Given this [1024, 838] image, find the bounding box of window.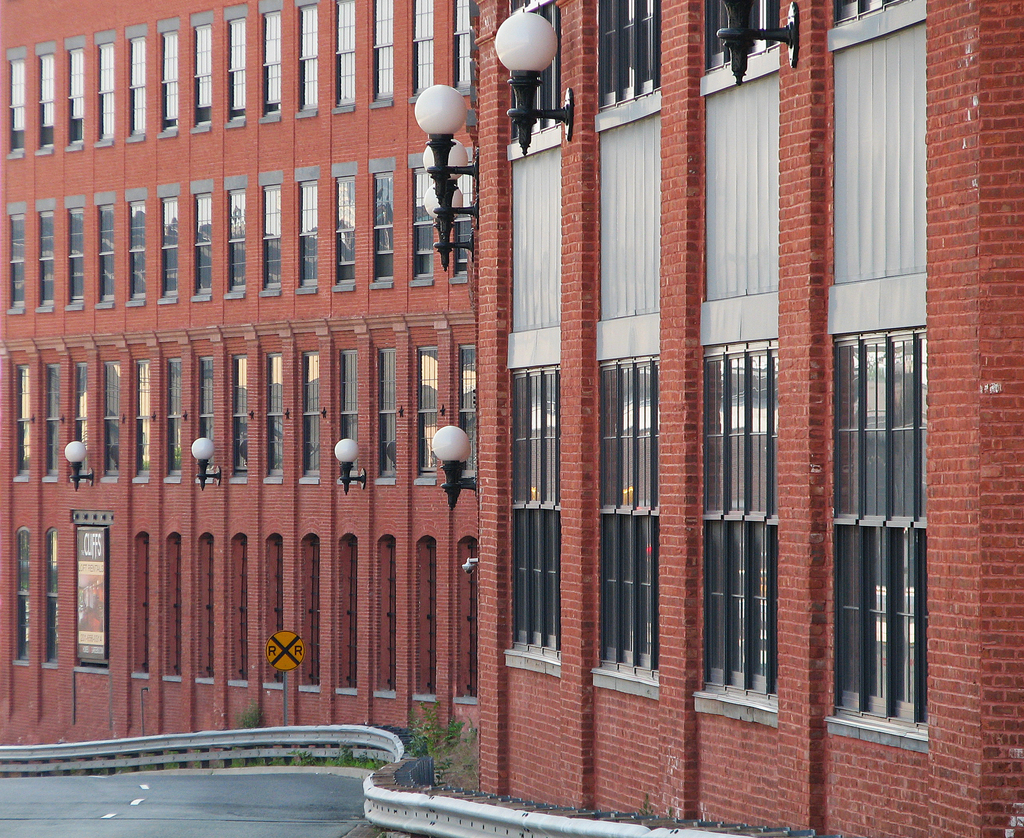
[46, 528, 58, 663].
